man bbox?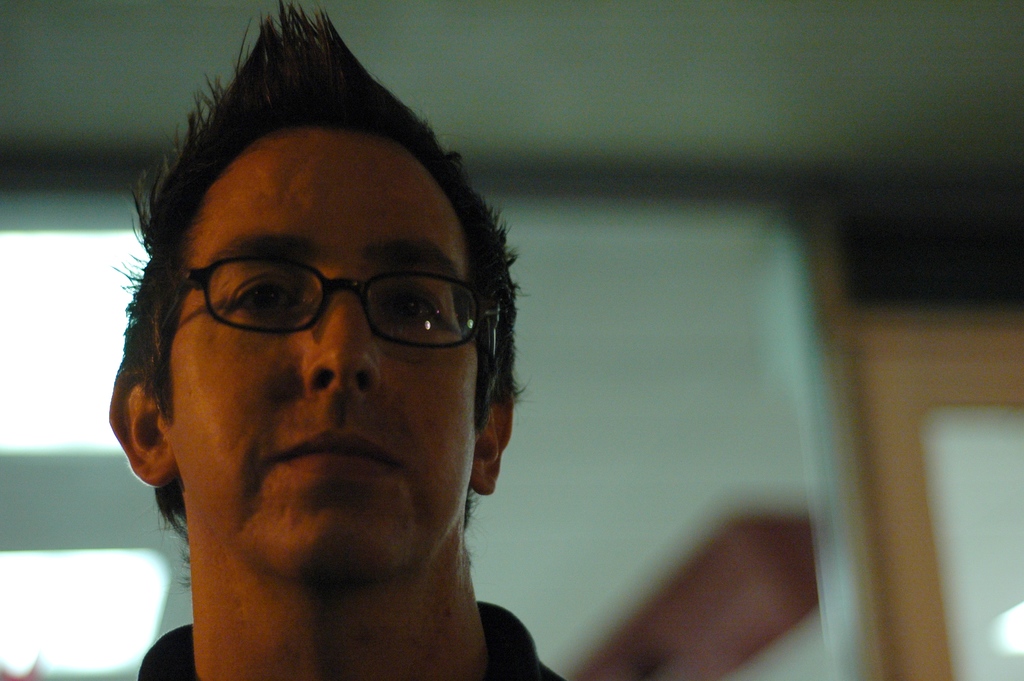
box(109, 0, 571, 680)
